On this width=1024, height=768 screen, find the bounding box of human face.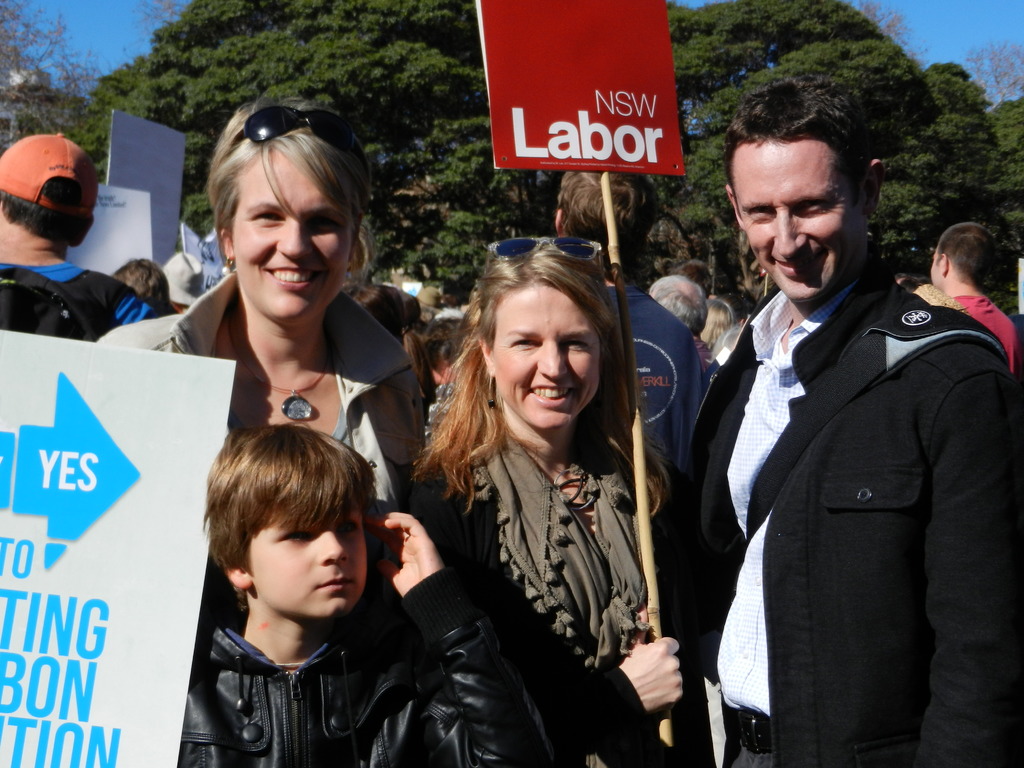
Bounding box: region(728, 140, 860, 300).
